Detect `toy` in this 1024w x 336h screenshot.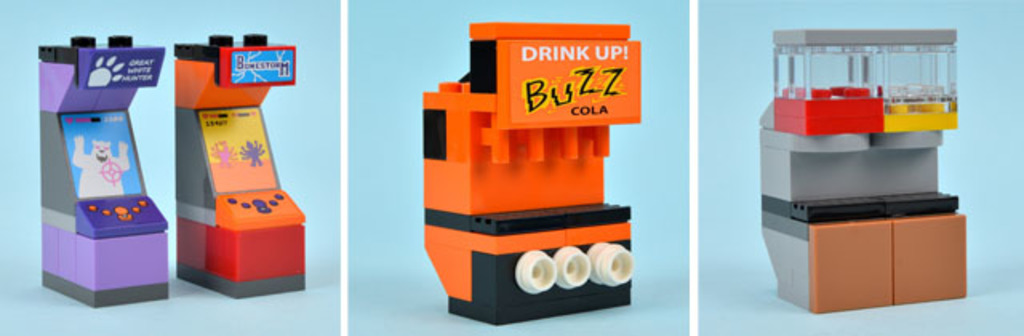
Detection: bbox=(757, 22, 971, 312).
